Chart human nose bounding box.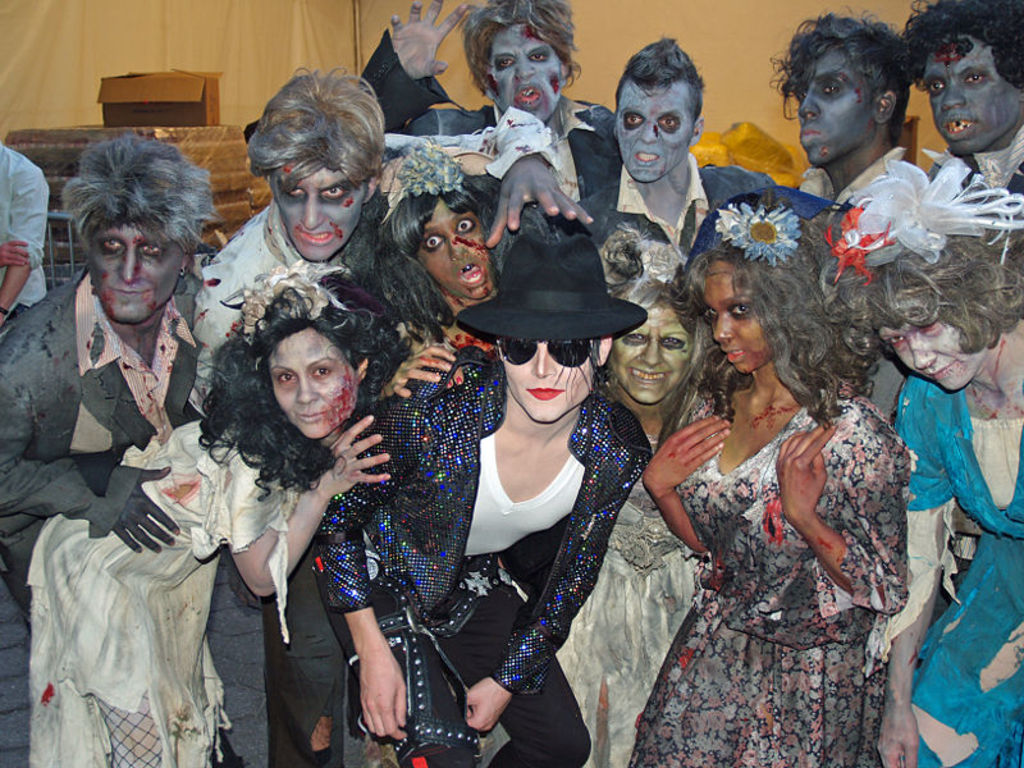
Charted: (115,250,141,285).
